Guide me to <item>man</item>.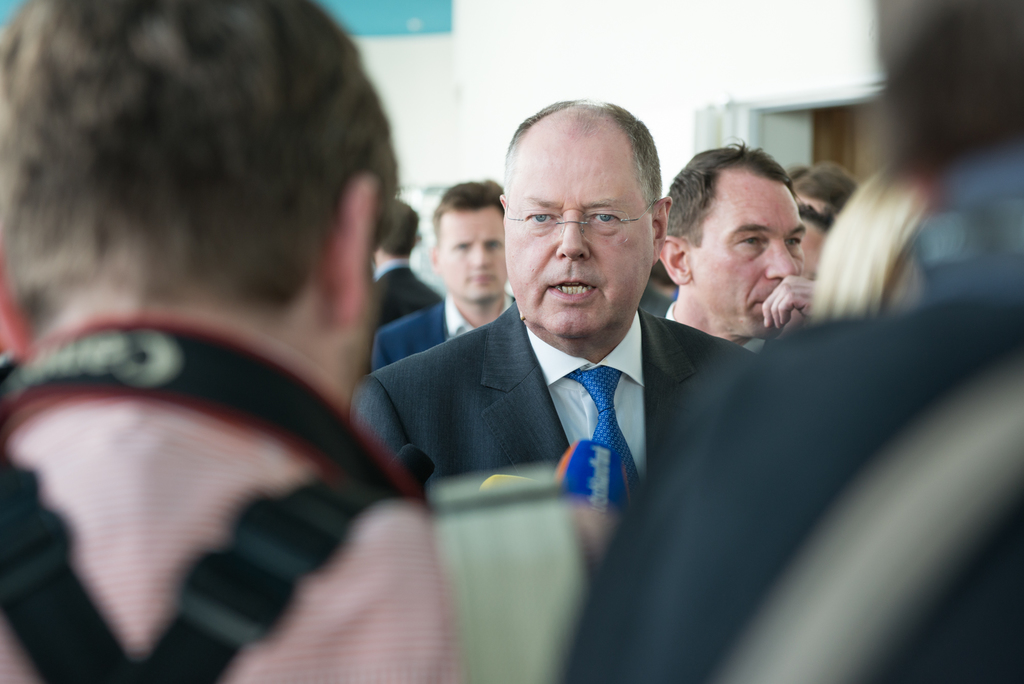
Guidance: pyautogui.locateOnScreen(353, 127, 749, 555).
